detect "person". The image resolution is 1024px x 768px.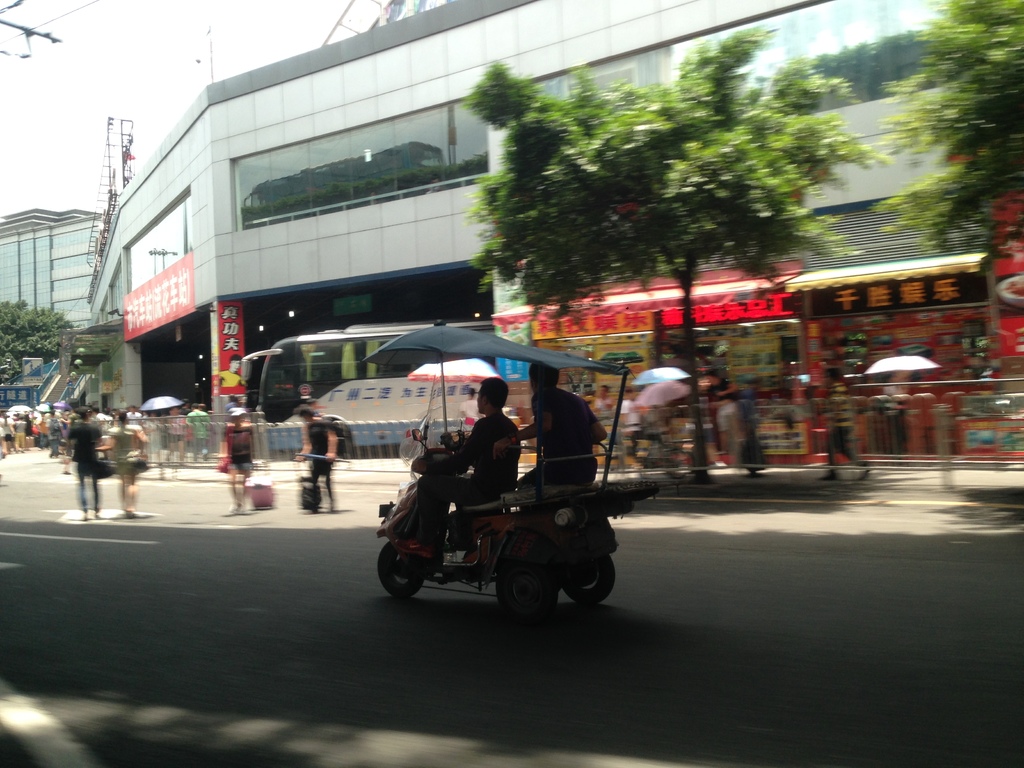
[223,406,260,515].
